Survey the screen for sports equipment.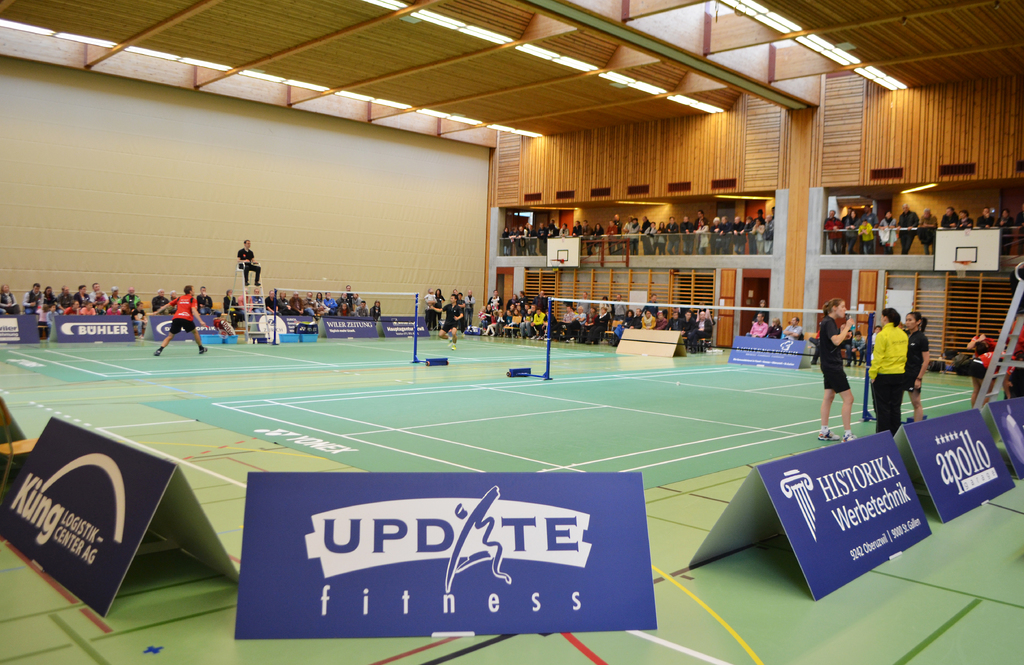
Survey found: 842 431 856 446.
